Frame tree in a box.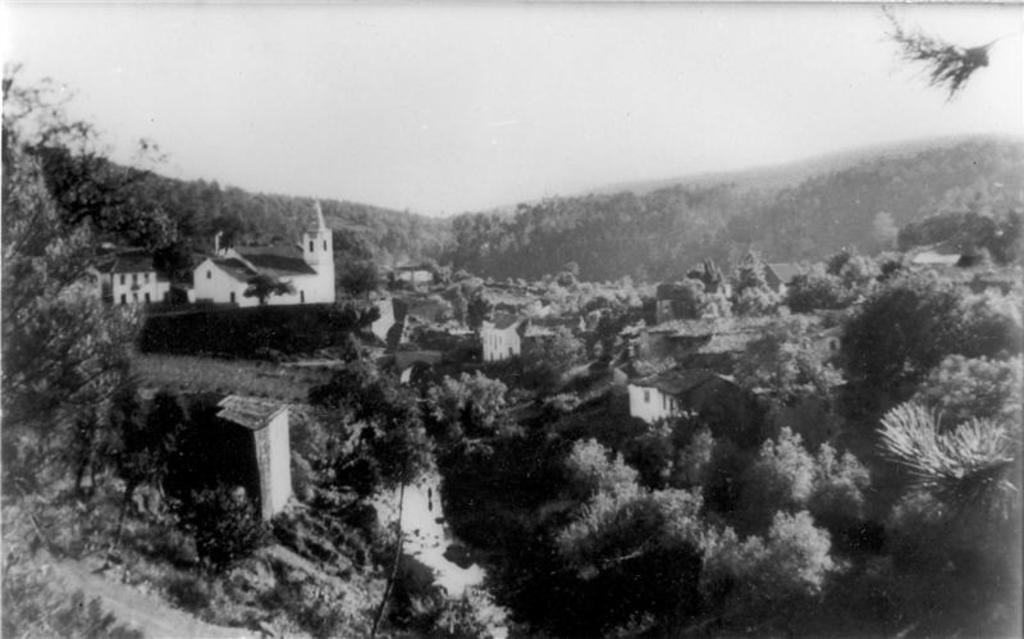
{"left": 722, "top": 241, "right": 795, "bottom": 315}.
